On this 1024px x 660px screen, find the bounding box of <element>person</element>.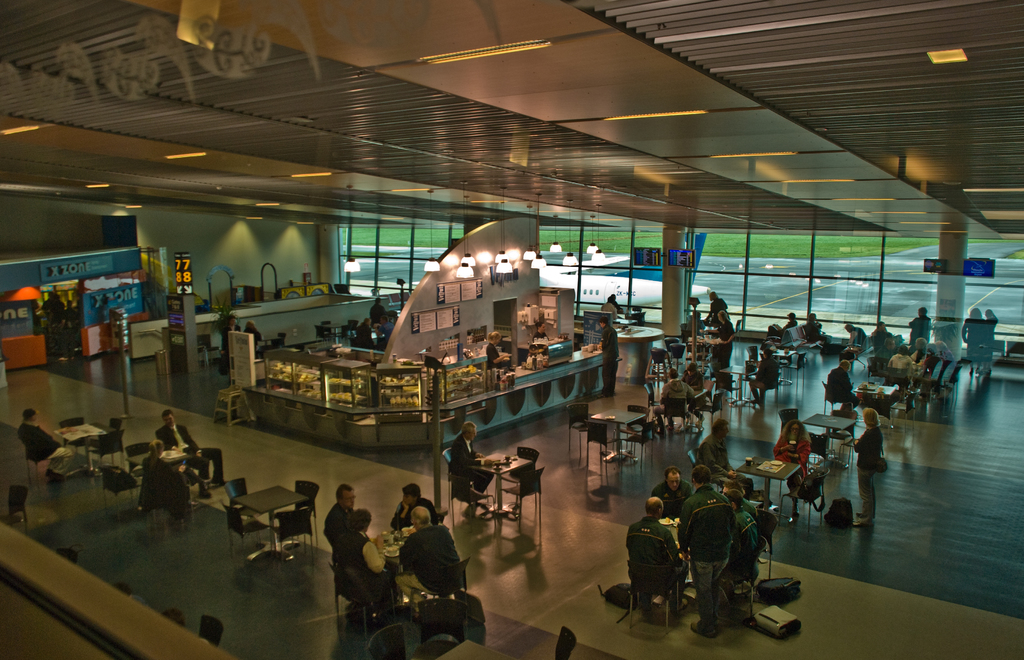
Bounding box: <box>17,412,68,481</box>.
